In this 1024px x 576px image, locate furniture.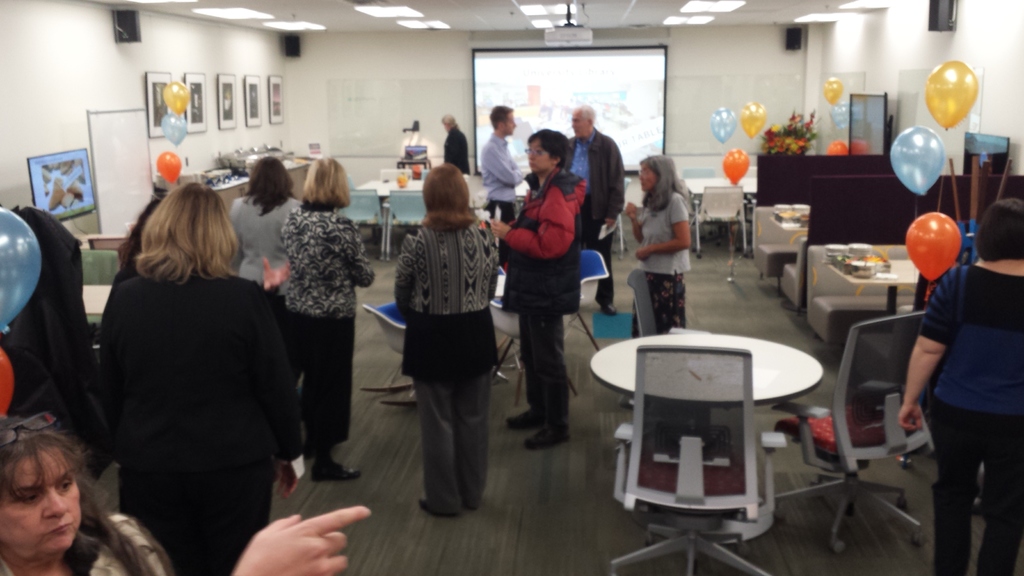
Bounding box: box(609, 344, 788, 575).
